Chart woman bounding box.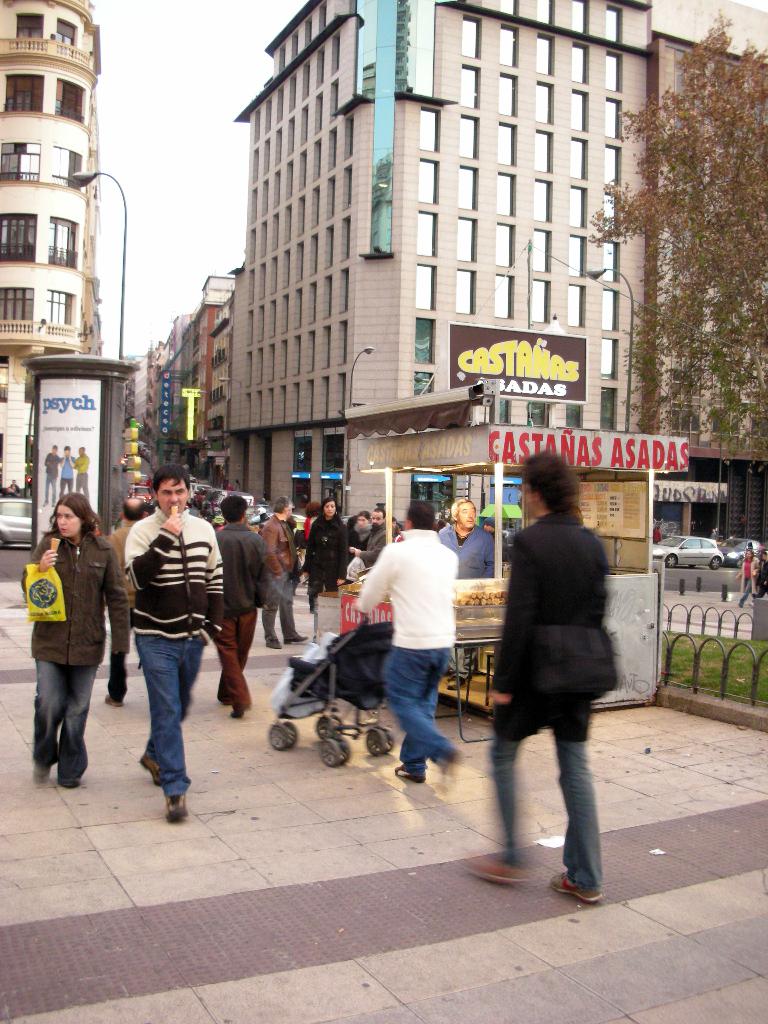
Charted: bbox=[735, 549, 763, 607].
